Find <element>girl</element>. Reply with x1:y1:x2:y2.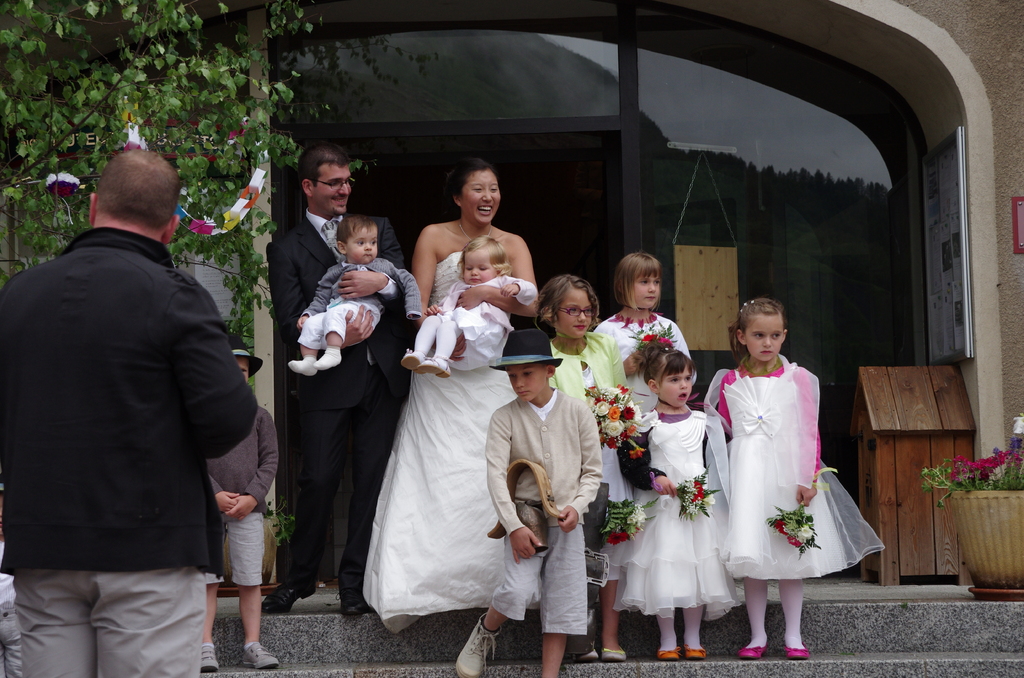
707:296:882:656.
